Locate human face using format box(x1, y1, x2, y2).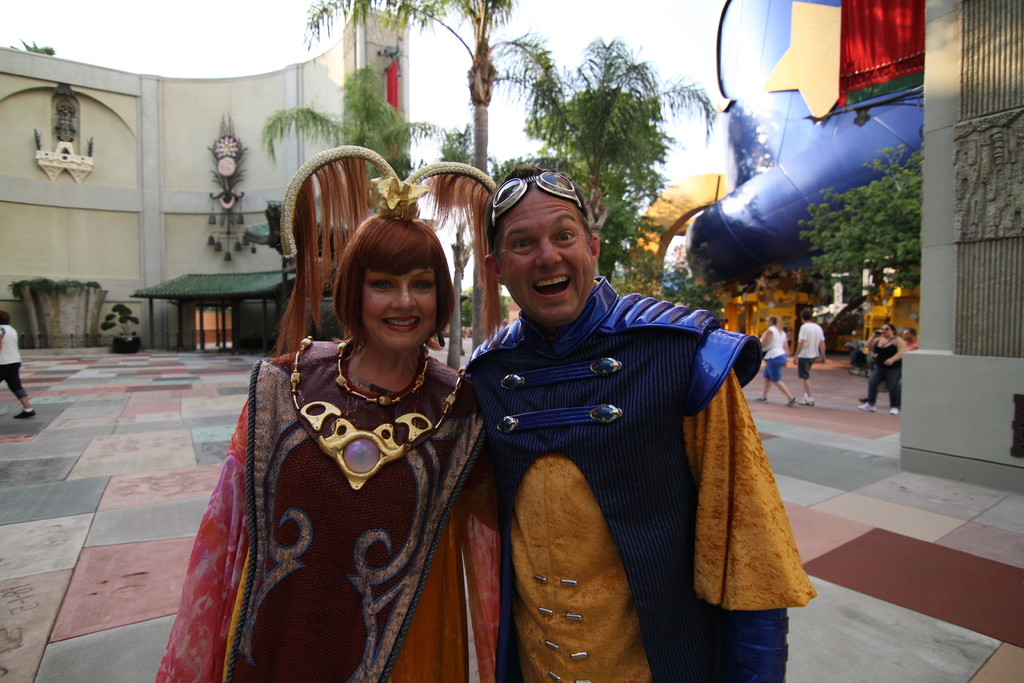
box(364, 270, 436, 350).
